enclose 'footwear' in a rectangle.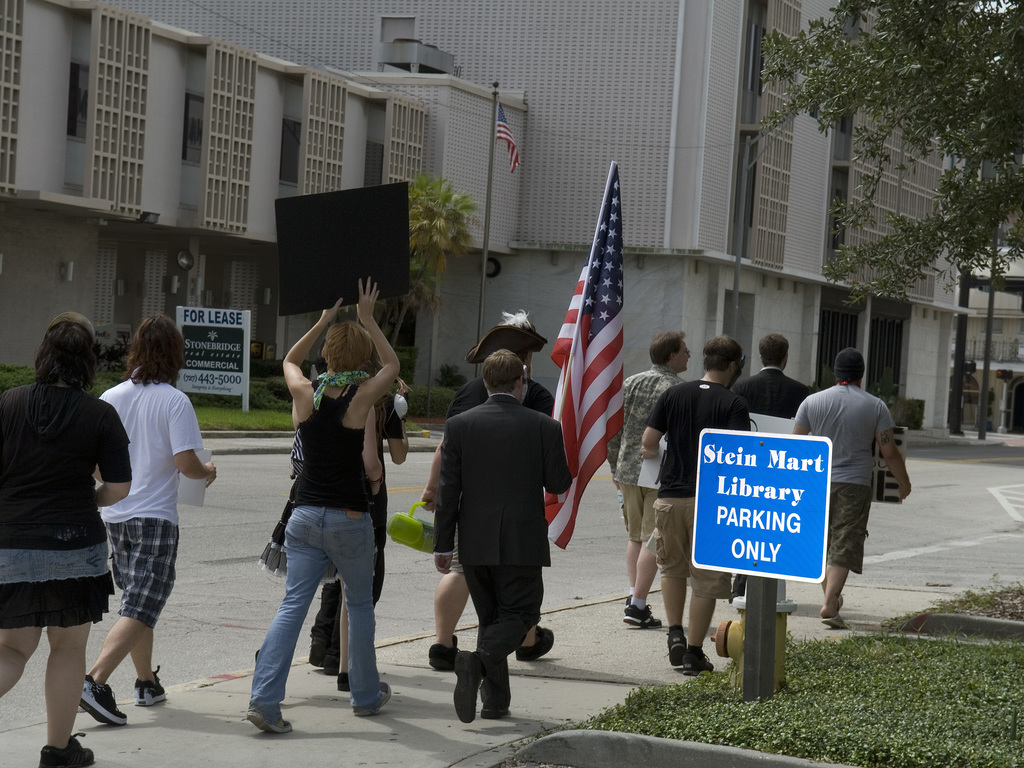
{"x1": 623, "y1": 602, "x2": 664, "y2": 628}.
